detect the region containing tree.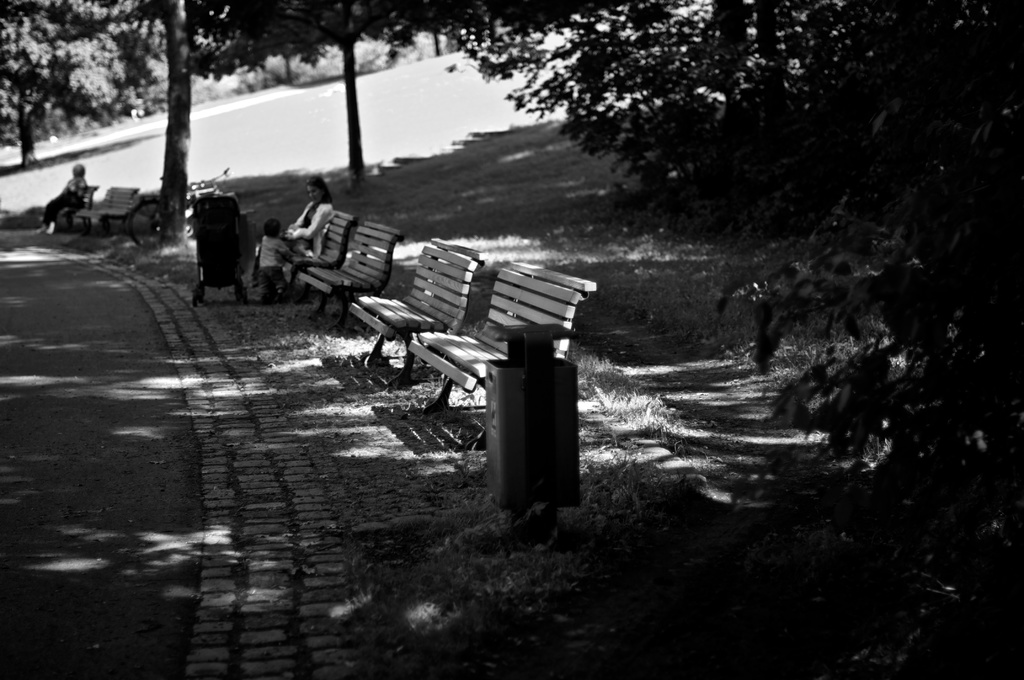
BBox(280, 0, 557, 177).
